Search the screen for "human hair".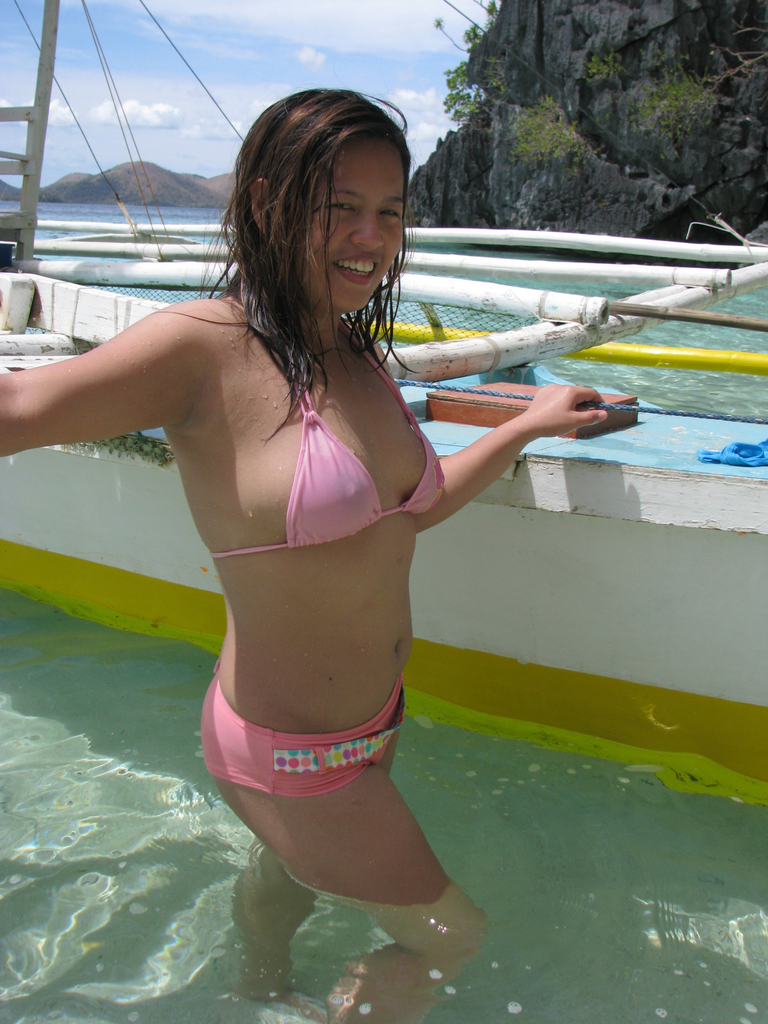
Found at [x1=211, y1=83, x2=426, y2=364].
